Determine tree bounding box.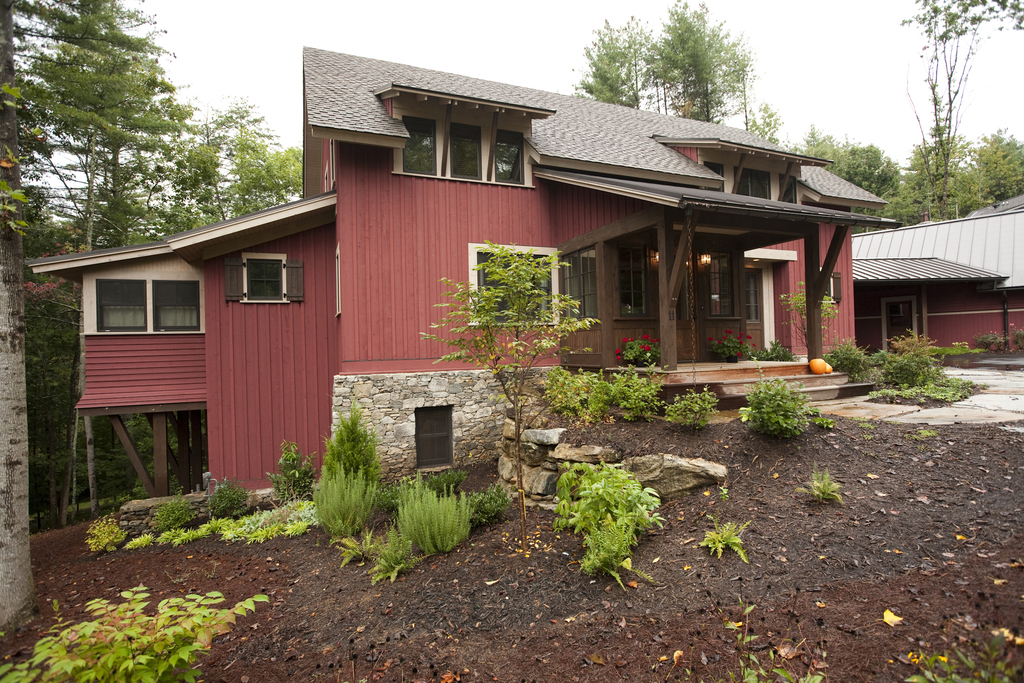
Determined: x1=795, y1=126, x2=909, y2=226.
